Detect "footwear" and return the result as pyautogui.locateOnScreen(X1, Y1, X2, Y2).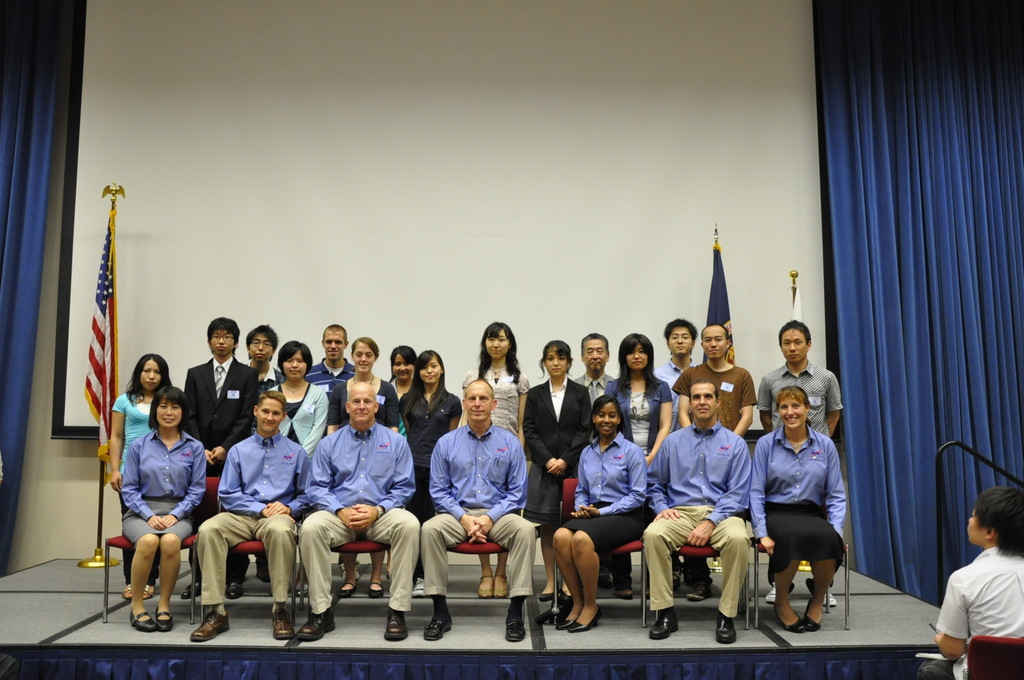
pyautogui.locateOnScreen(502, 608, 533, 642).
